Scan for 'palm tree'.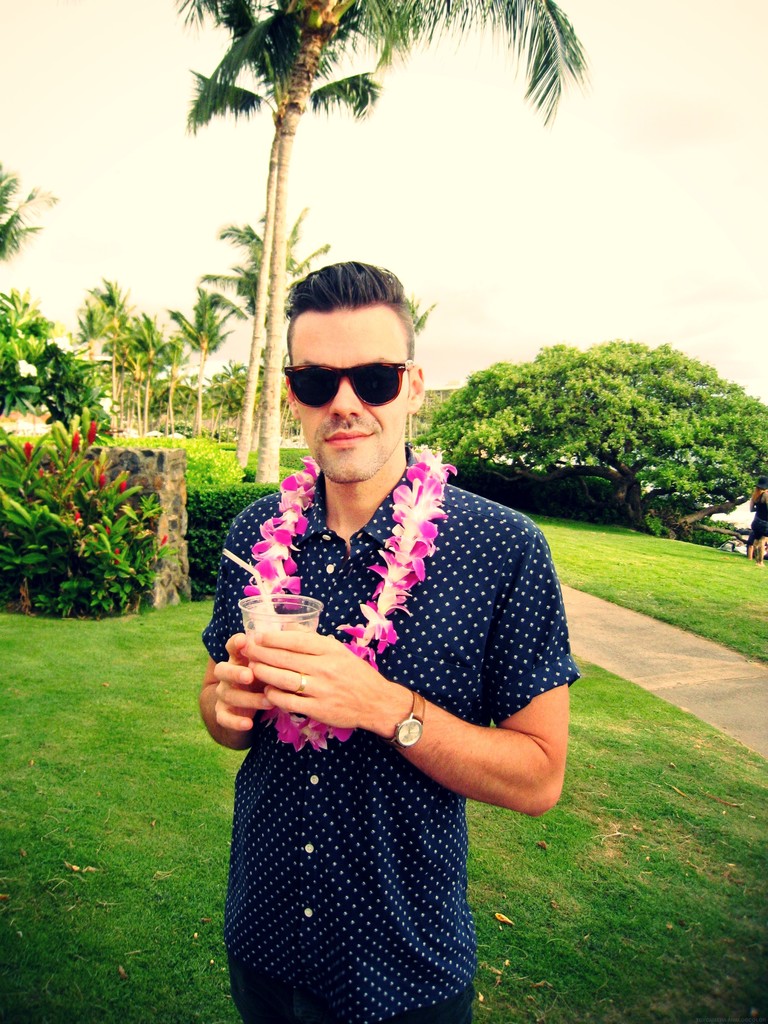
Scan result: <region>170, 288, 243, 445</region>.
